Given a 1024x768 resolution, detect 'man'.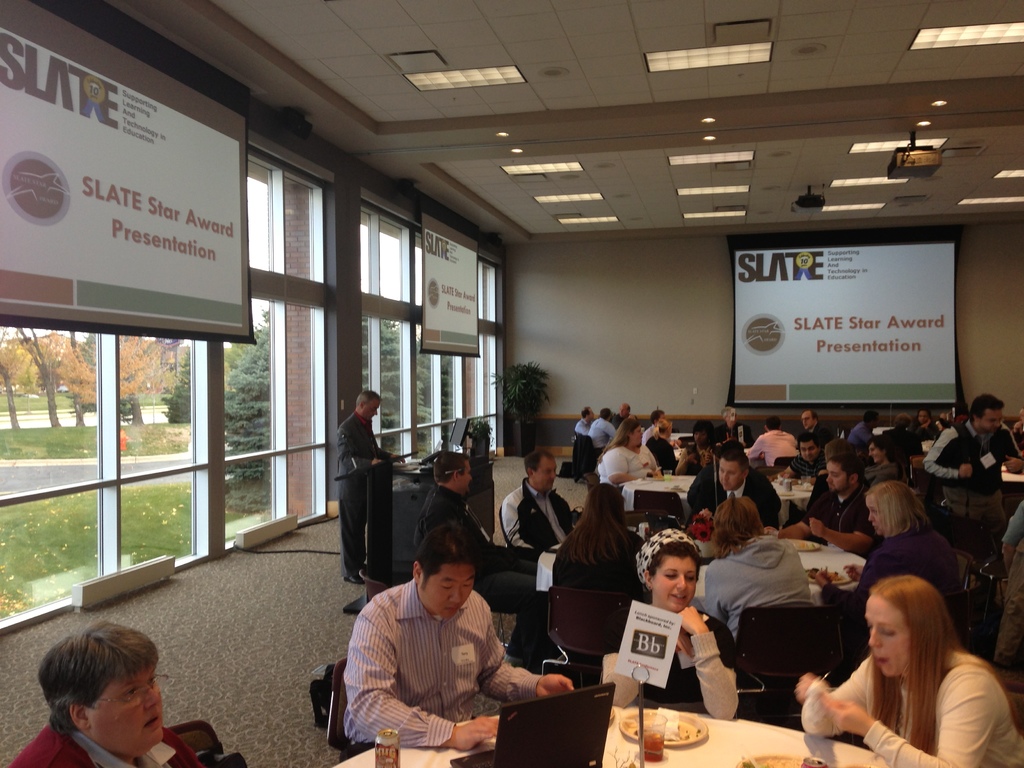
BBox(406, 443, 556, 682).
